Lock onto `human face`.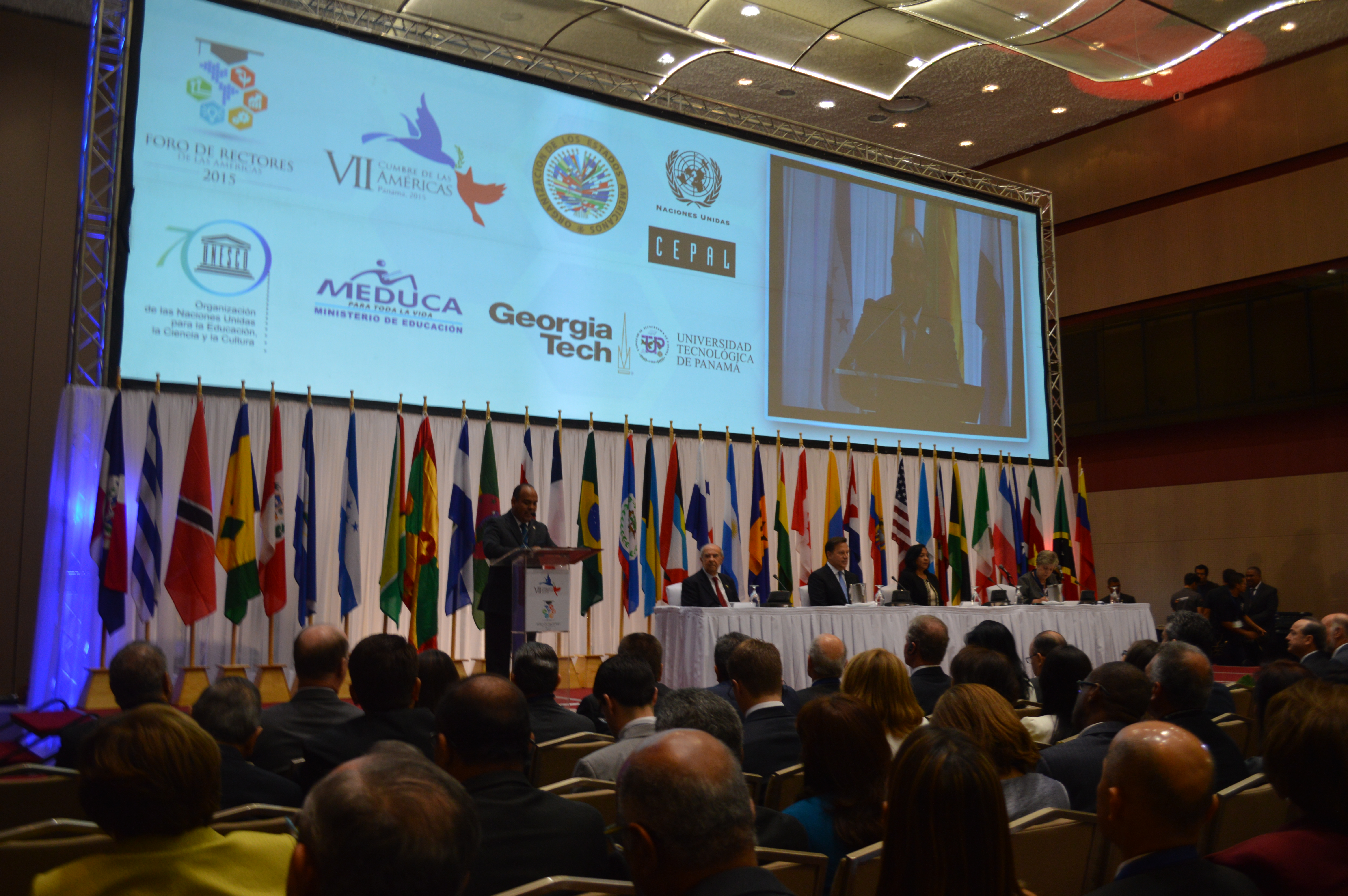
Locked: 289 140 293 145.
